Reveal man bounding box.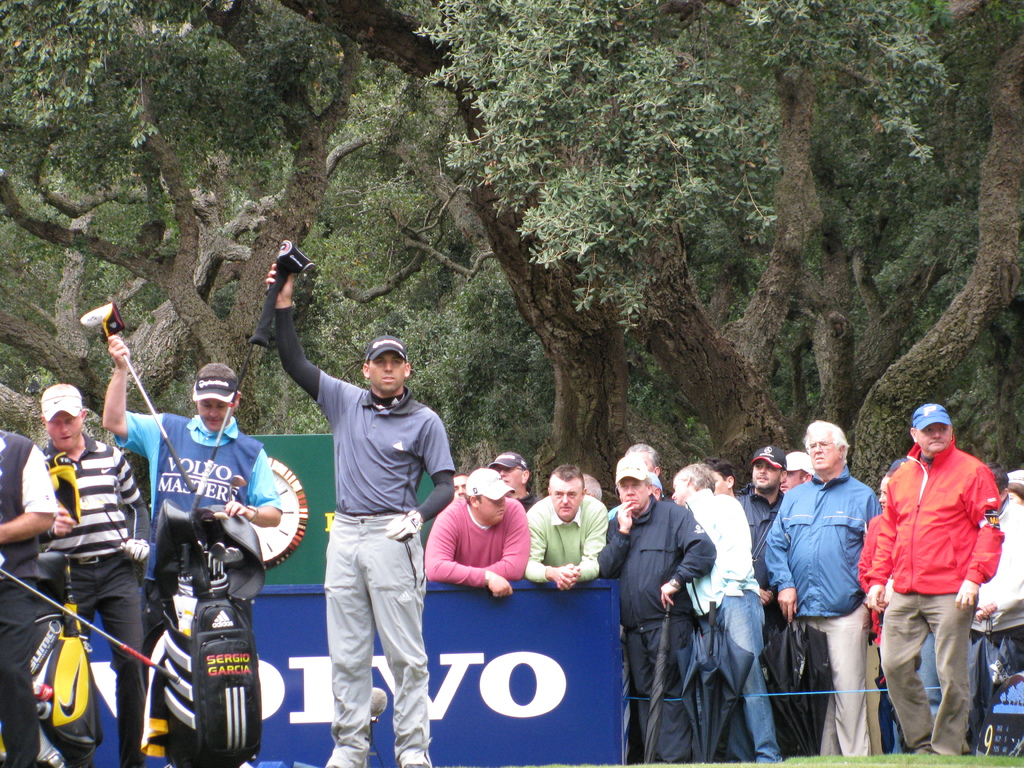
Revealed: [728,438,811,767].
